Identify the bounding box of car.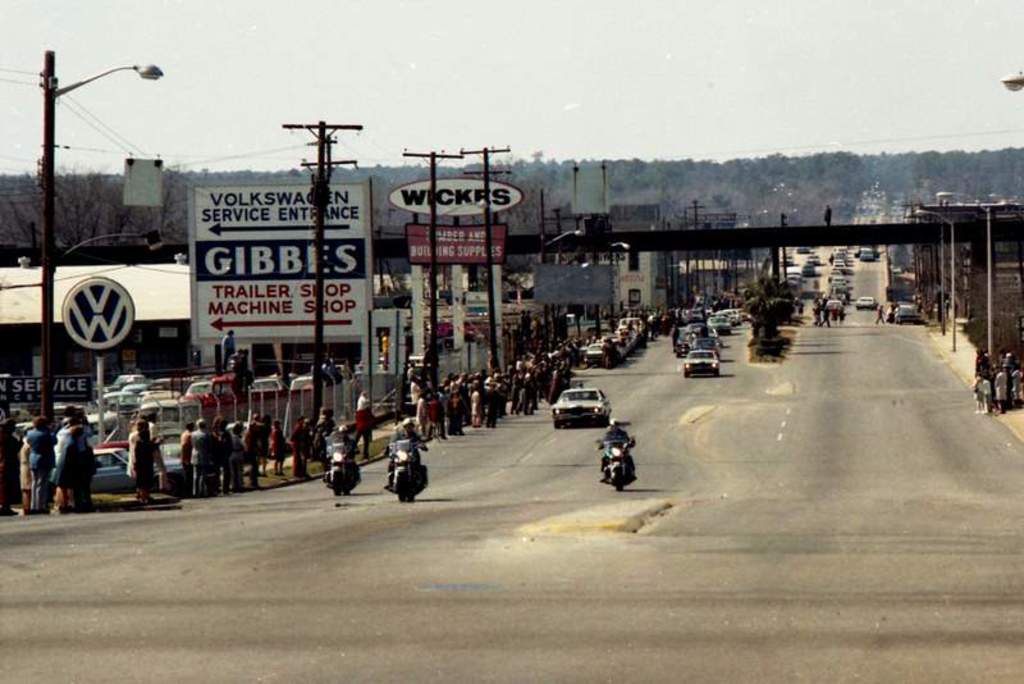
548,386,612,430.
